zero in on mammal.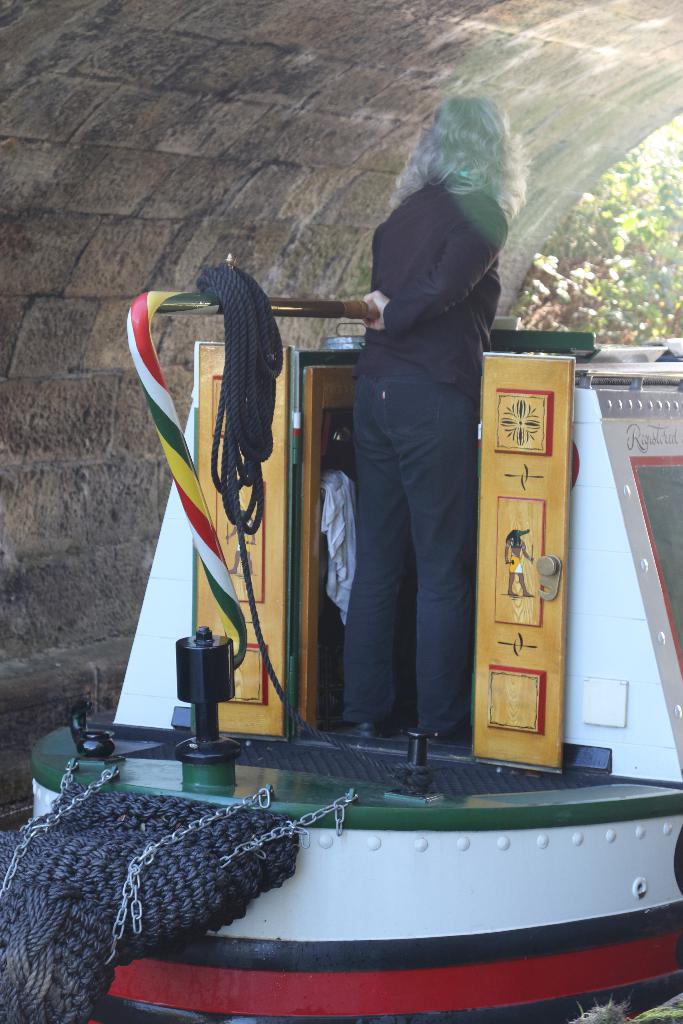
Zeroed in: l=312, t=76, r=523, b=798.
